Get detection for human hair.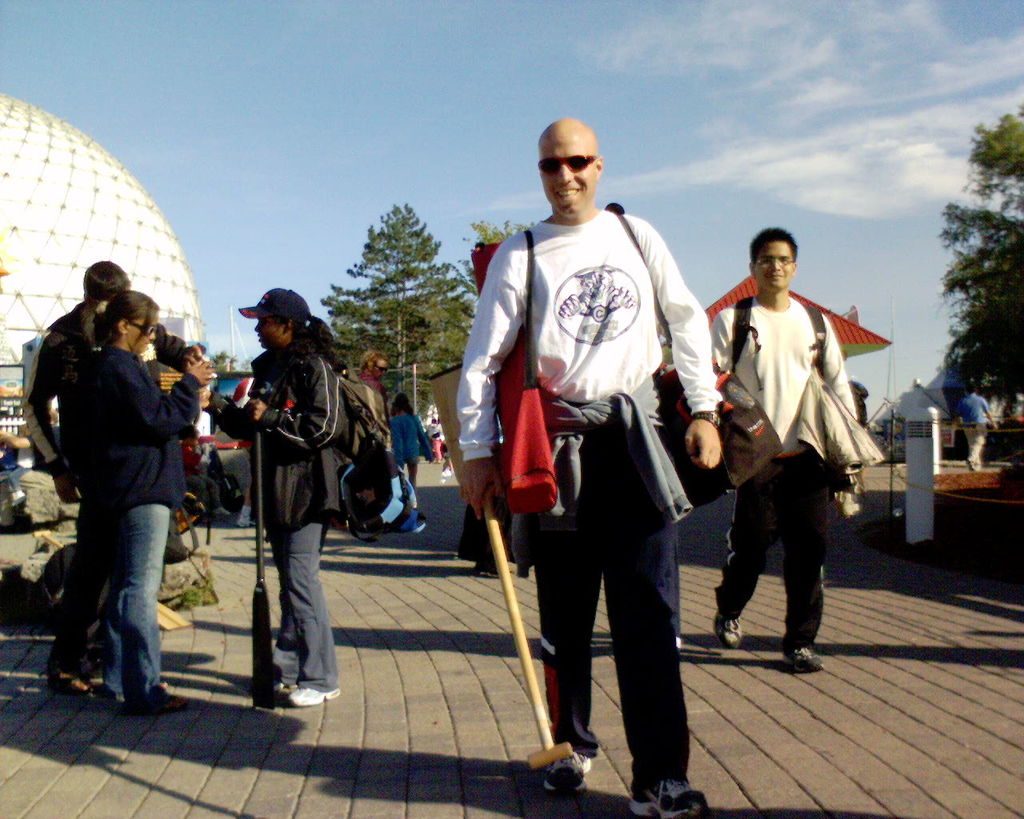
Detection: (x1=275, y1=305, x2=349, y2=378).
